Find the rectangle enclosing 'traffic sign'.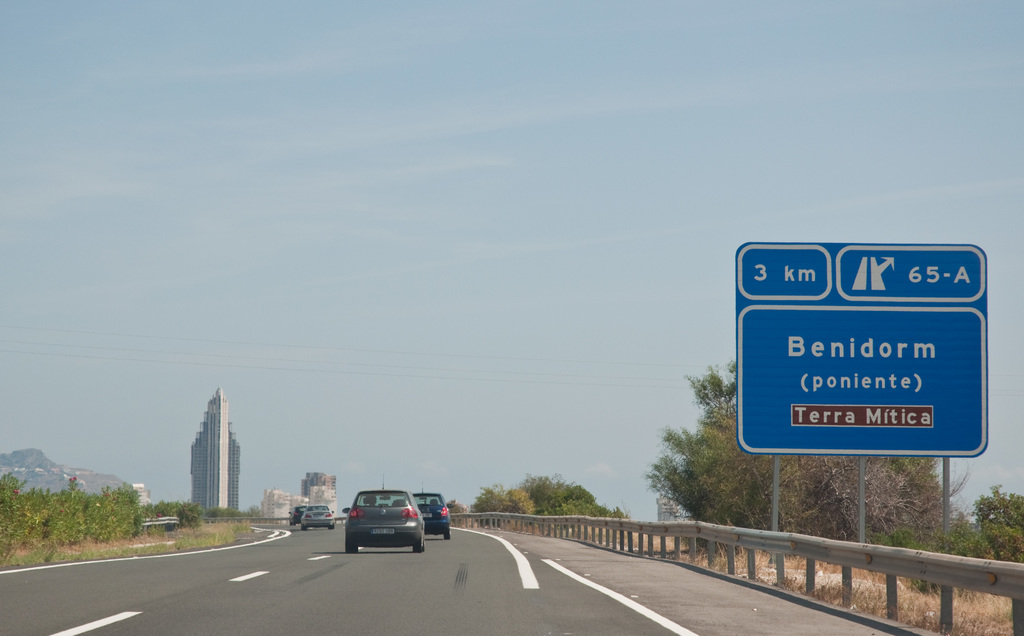
box(737, 242, 988, 457).
